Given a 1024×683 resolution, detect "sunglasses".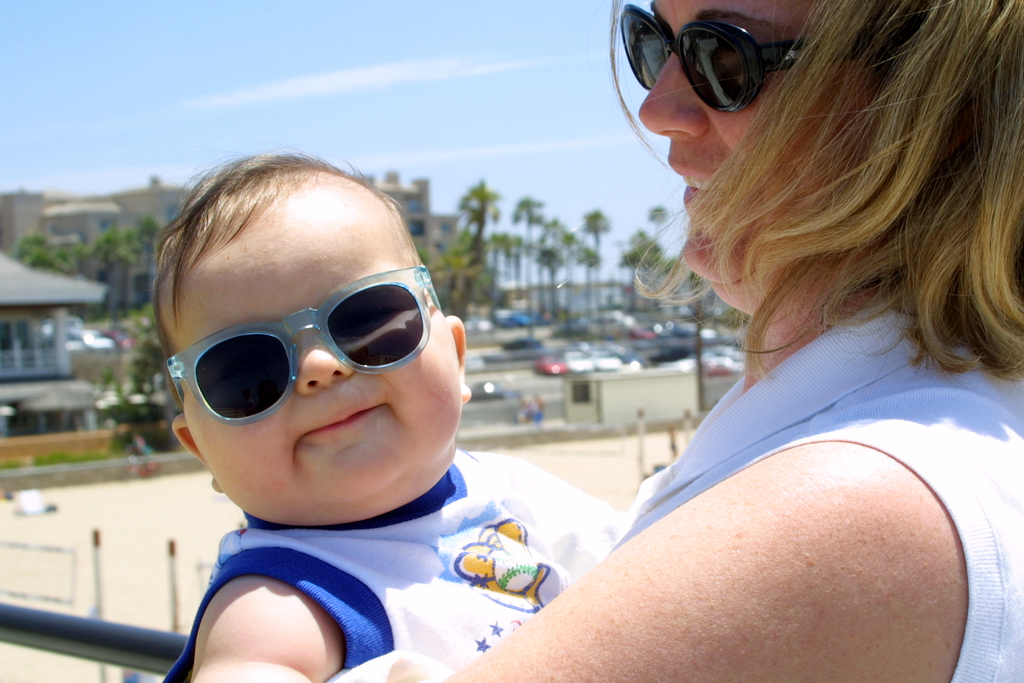
x1=169, y1=267, x2=439, y2=425.
